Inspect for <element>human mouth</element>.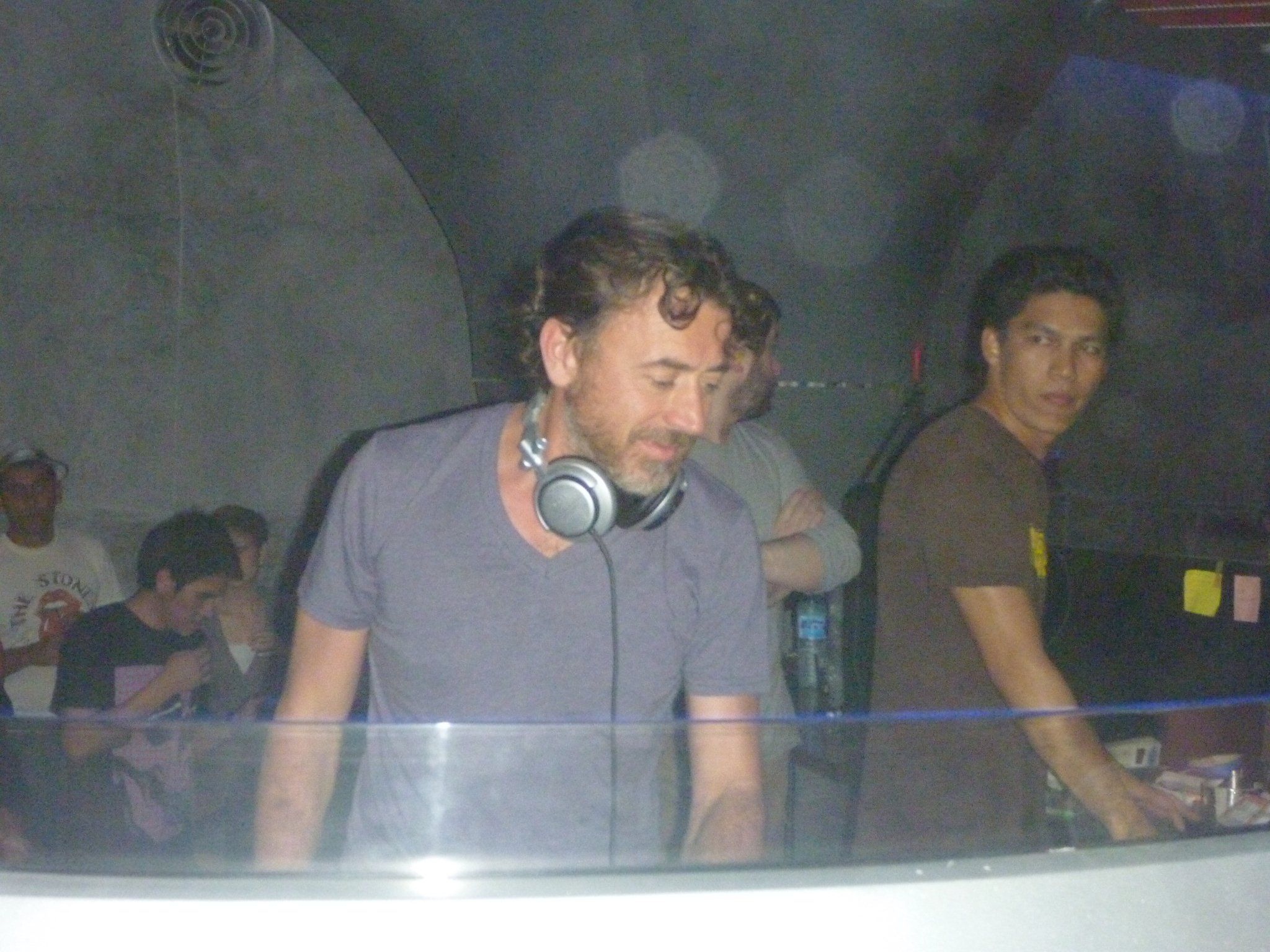
Inspection: [16, 313, 26, 327].
